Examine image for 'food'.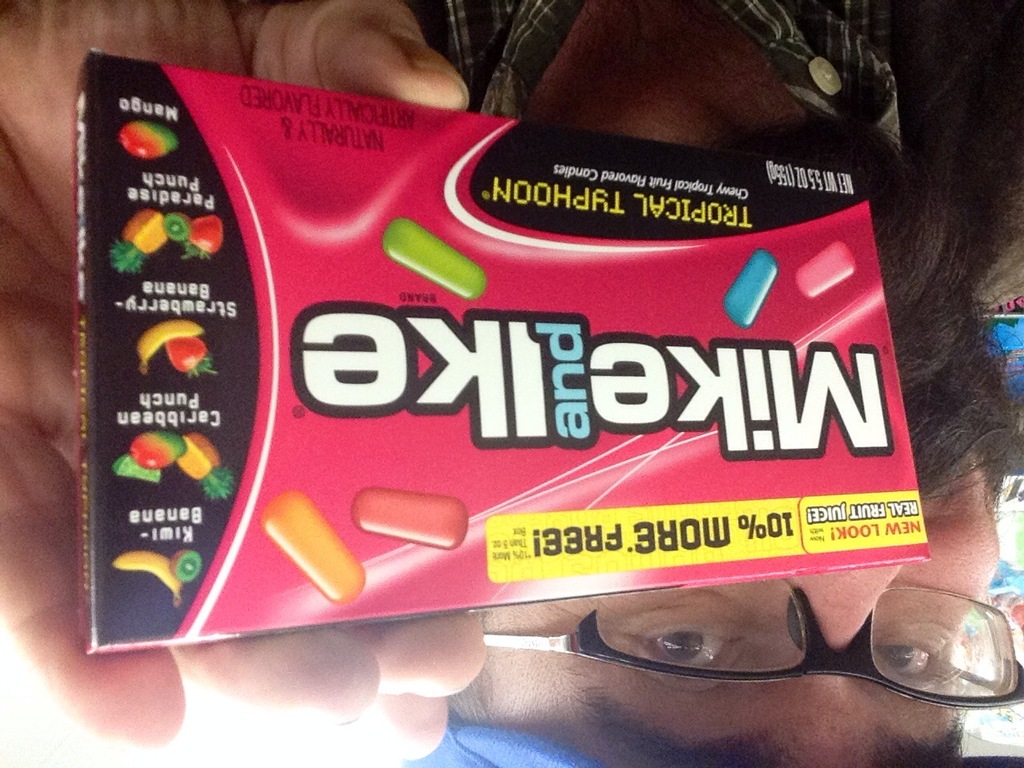
Examination result: bbox=(114, 454, 163, 485).
